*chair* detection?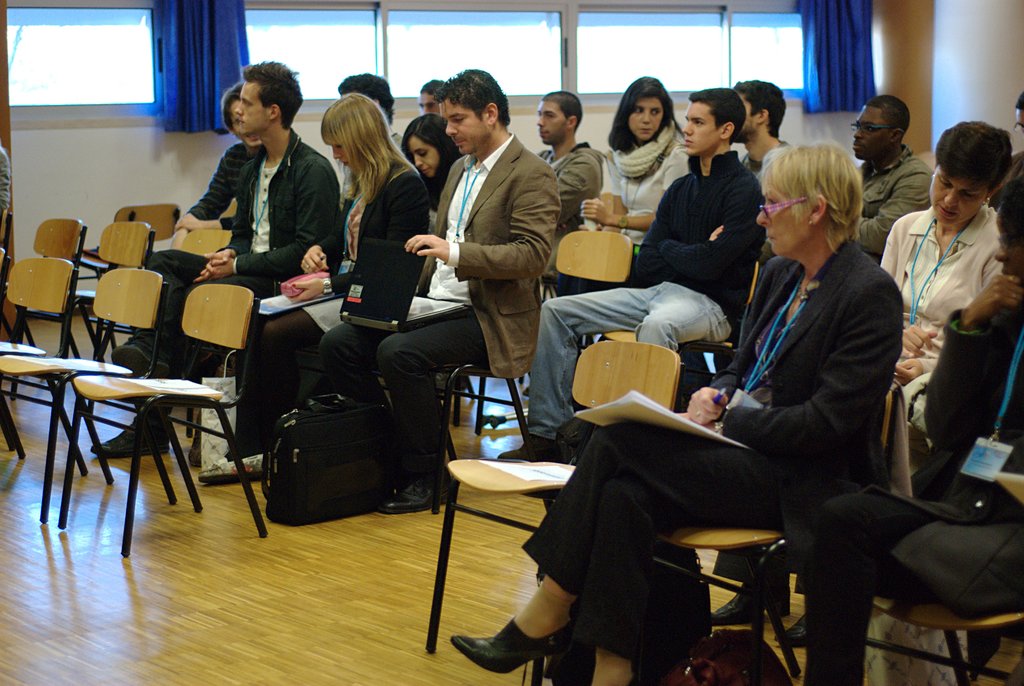
[x1=860, y1=578, x2=1023, y2=685]
